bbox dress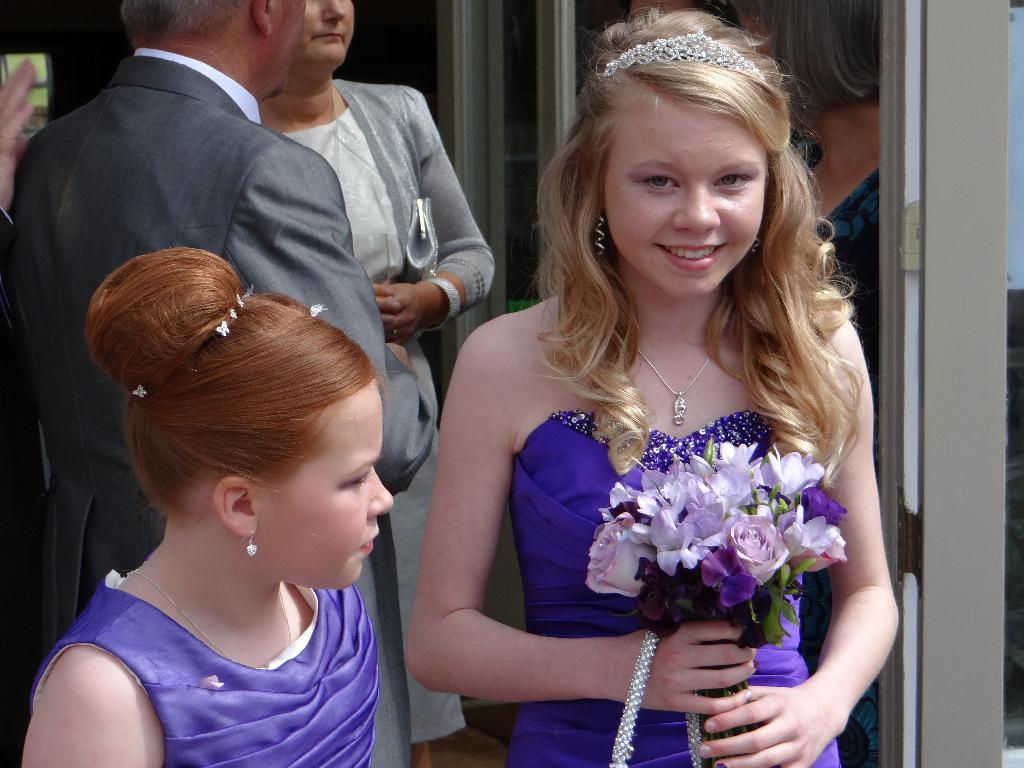
bbox(508, 413, 838, 767)
